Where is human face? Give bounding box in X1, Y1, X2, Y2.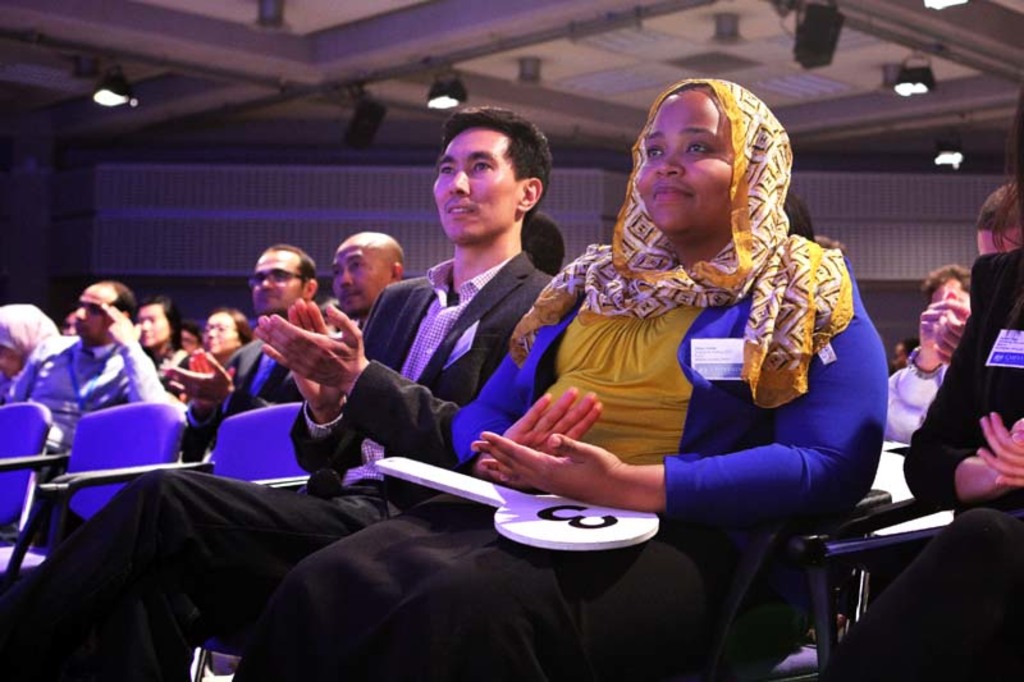
637, 87, 739, 237.
